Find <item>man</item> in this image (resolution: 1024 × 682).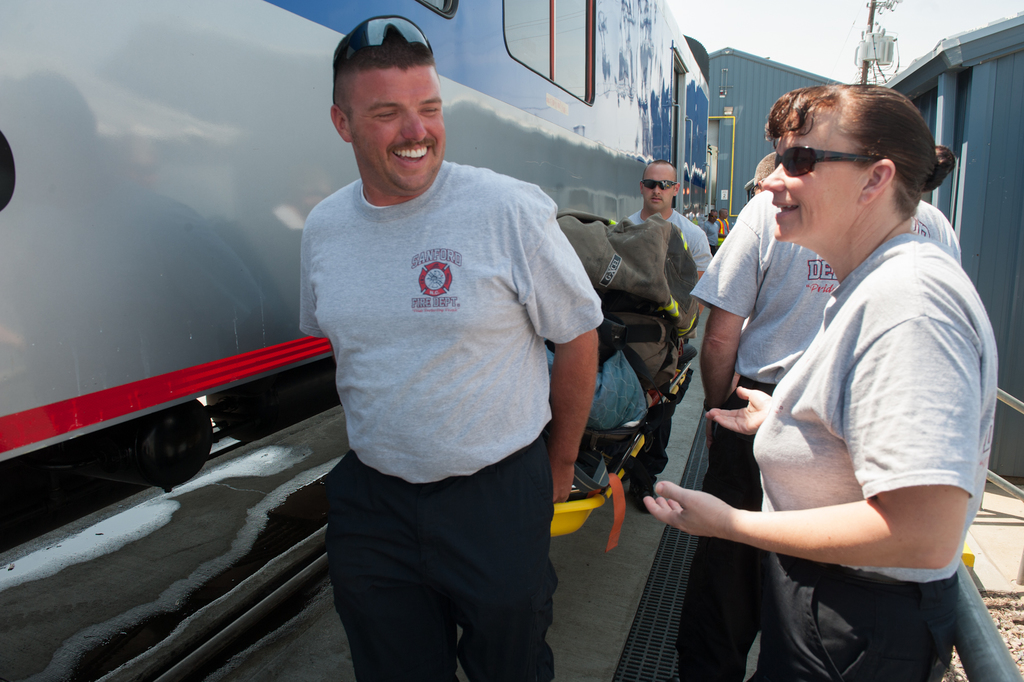
<bbox>681, 199, 967, 681</bbox>.
